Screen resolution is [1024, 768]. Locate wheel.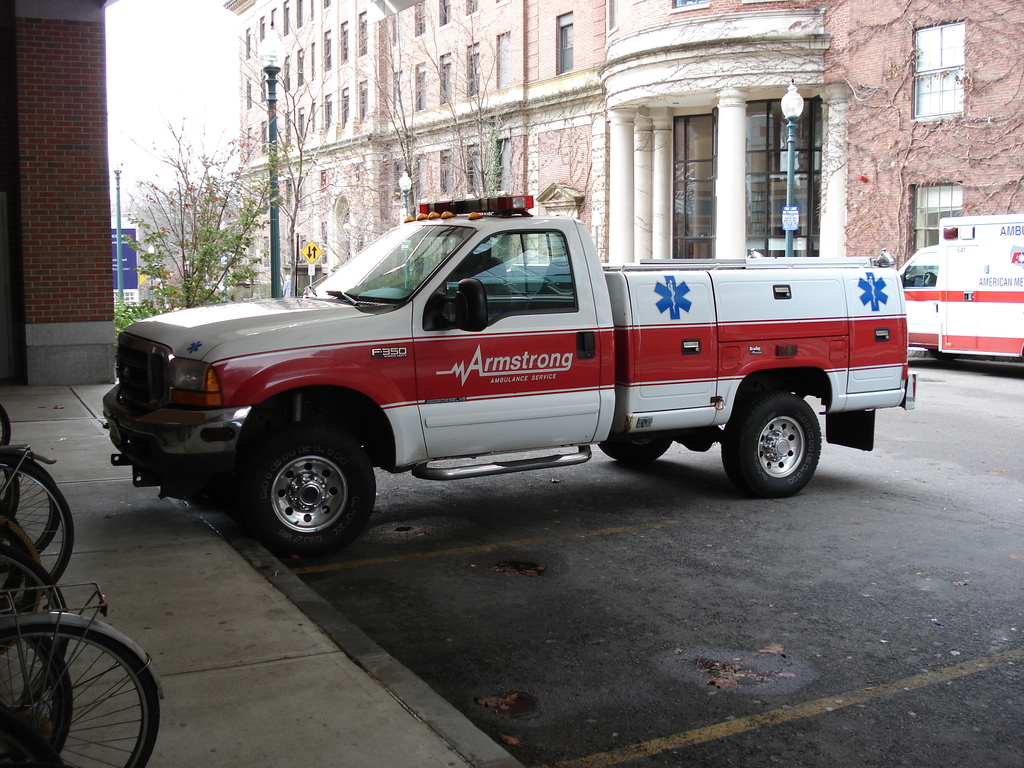
0,620,75,760.
